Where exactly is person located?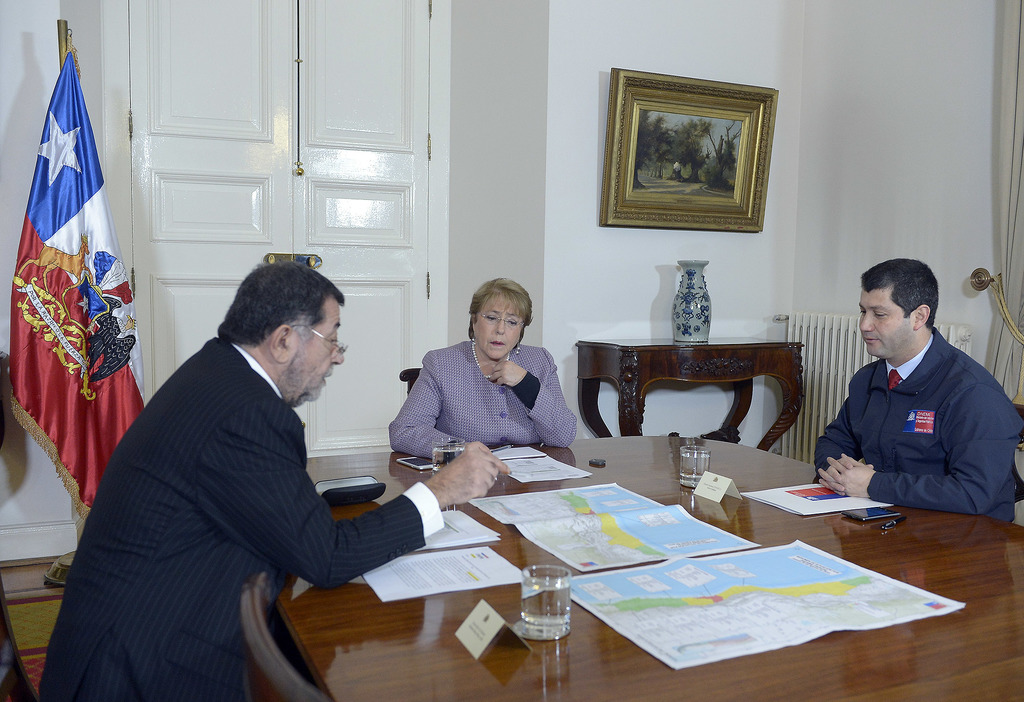
Its bounding box is x1=810 y1=255 x2=1020 y2=529.
